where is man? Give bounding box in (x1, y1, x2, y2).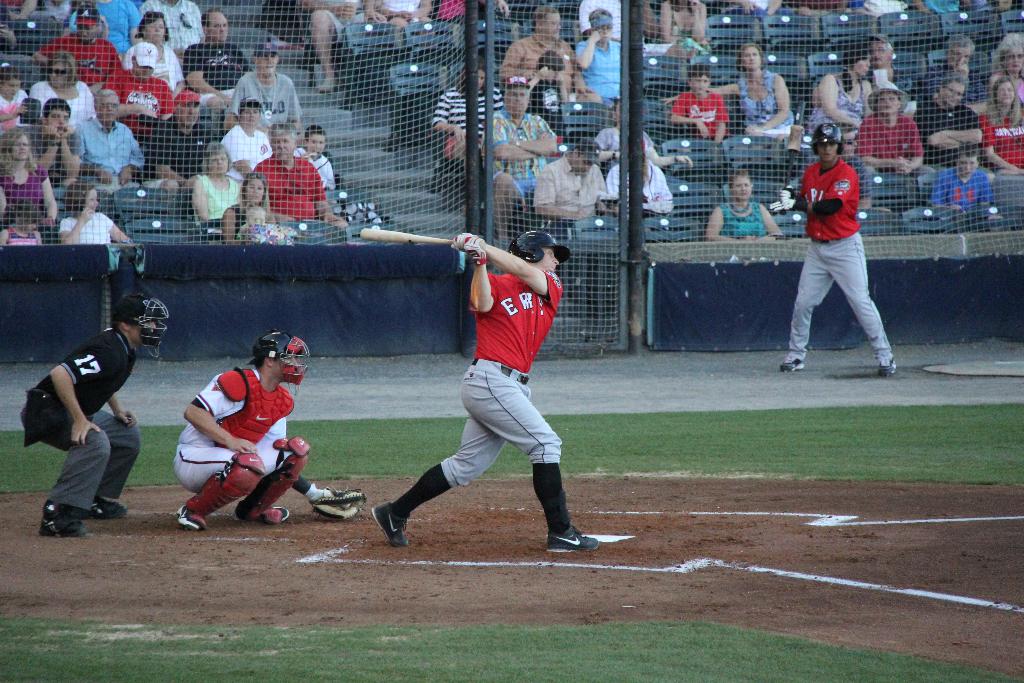
(291, 122, 336, 195).
